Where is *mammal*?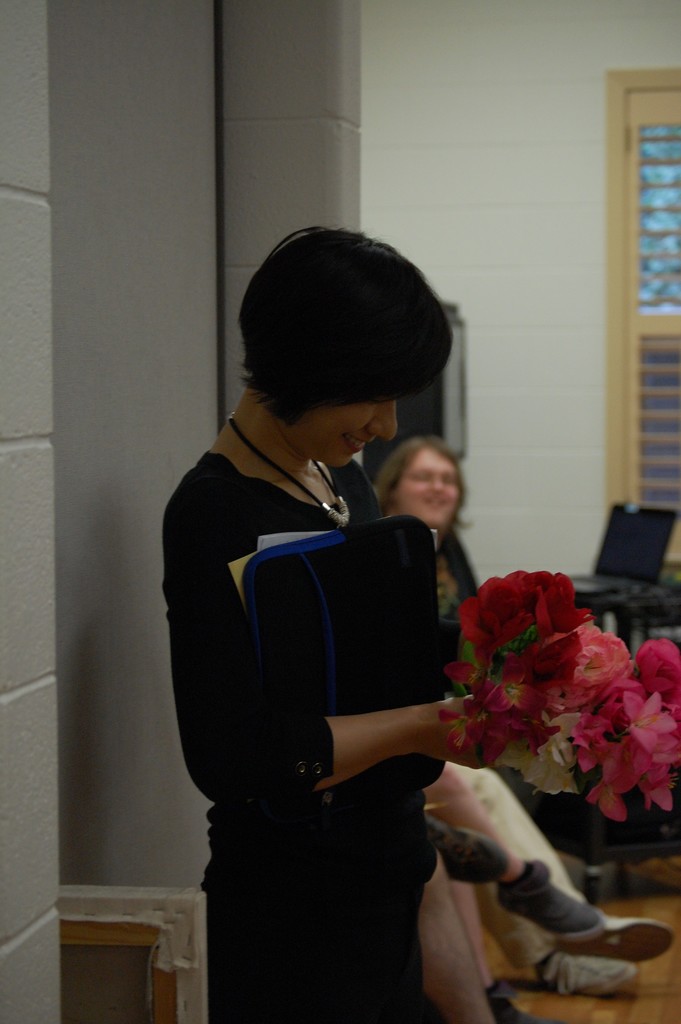
x1=418, y1=817, x2=507, y2=1023.
